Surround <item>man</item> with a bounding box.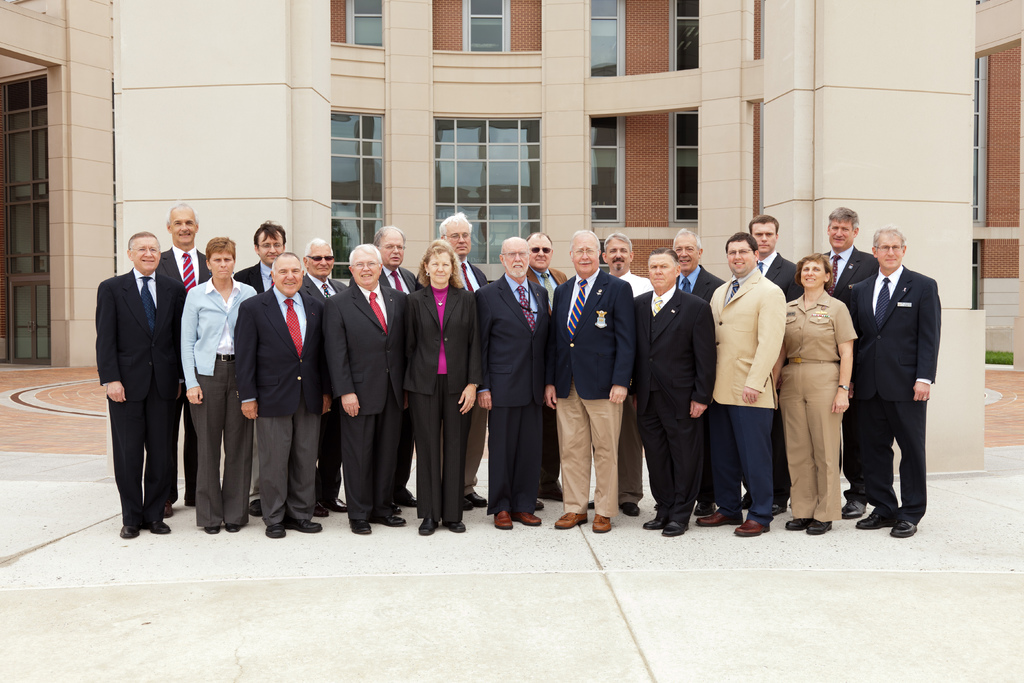
BBox(751, 215, 807, 521).
